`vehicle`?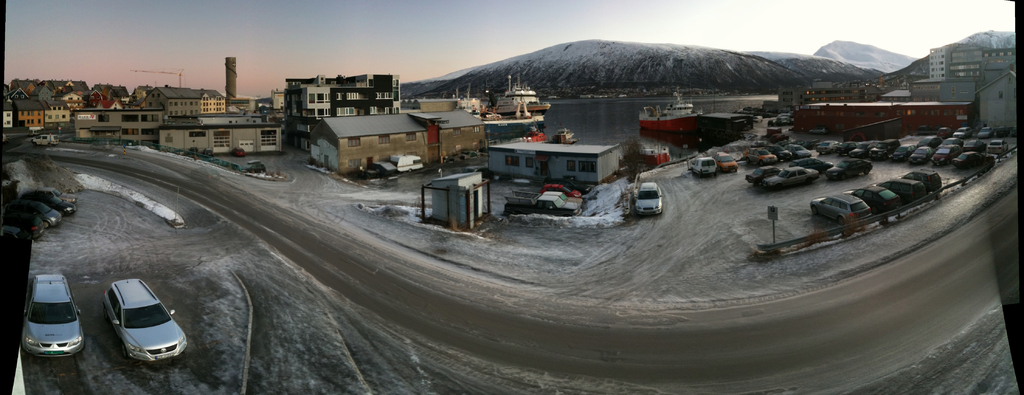
pyautogui.locateOnScreen(633, 79, 756, 148)
